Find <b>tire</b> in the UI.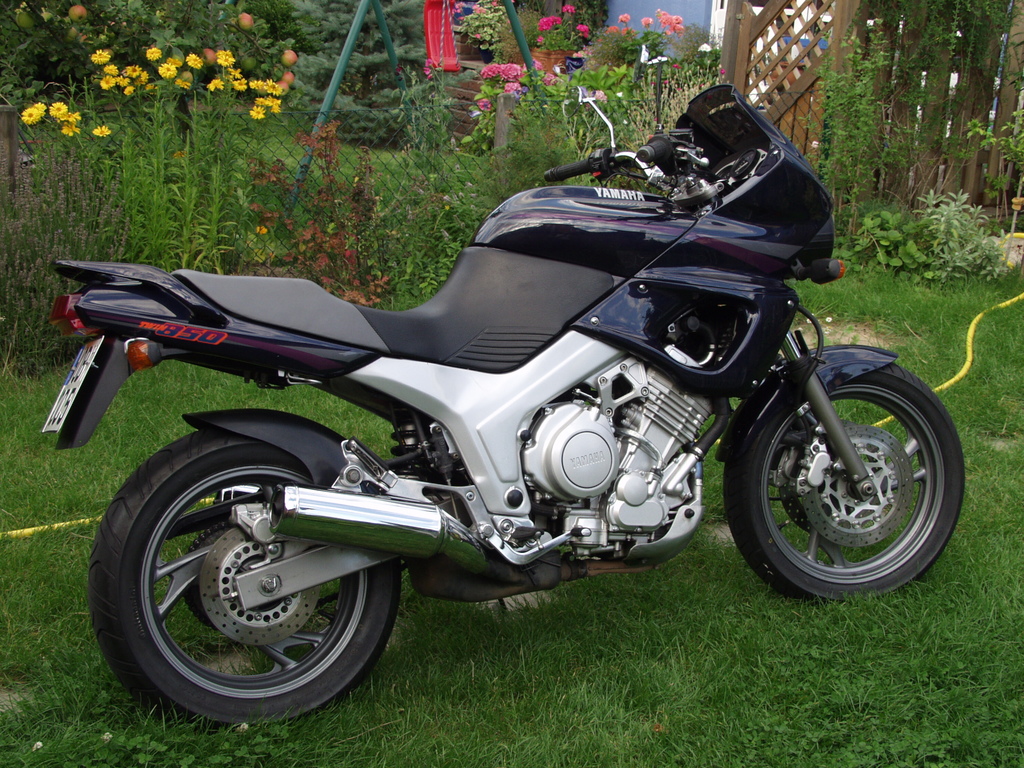
UI element at bbox=(724, 364, 965, 604).
